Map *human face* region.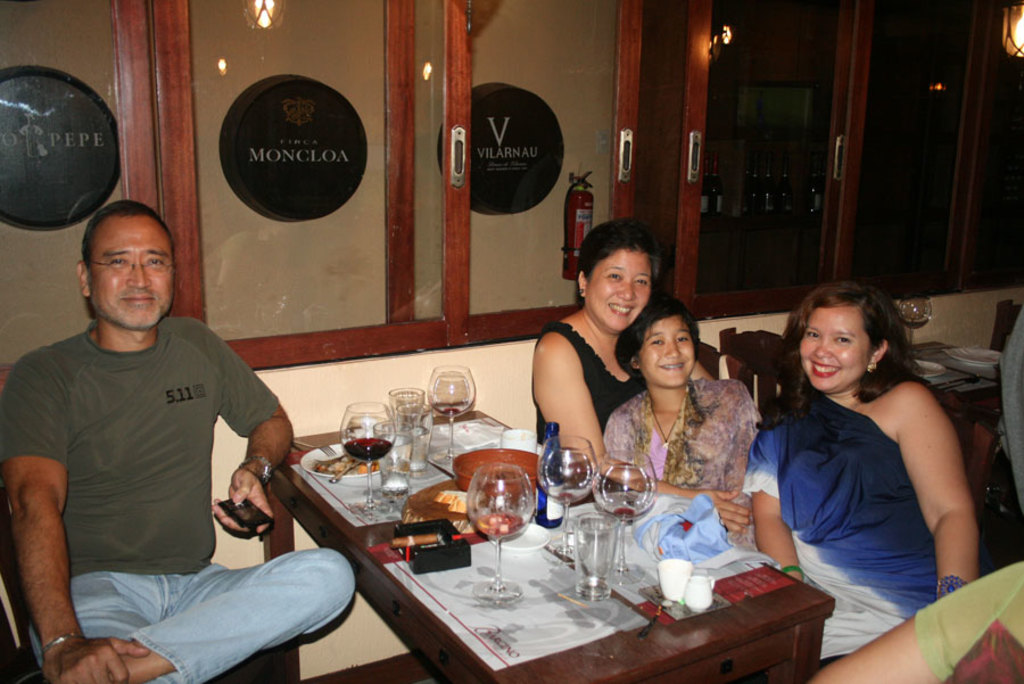
Mapped to x1=593 y1=249 x2=651 y2=333.
